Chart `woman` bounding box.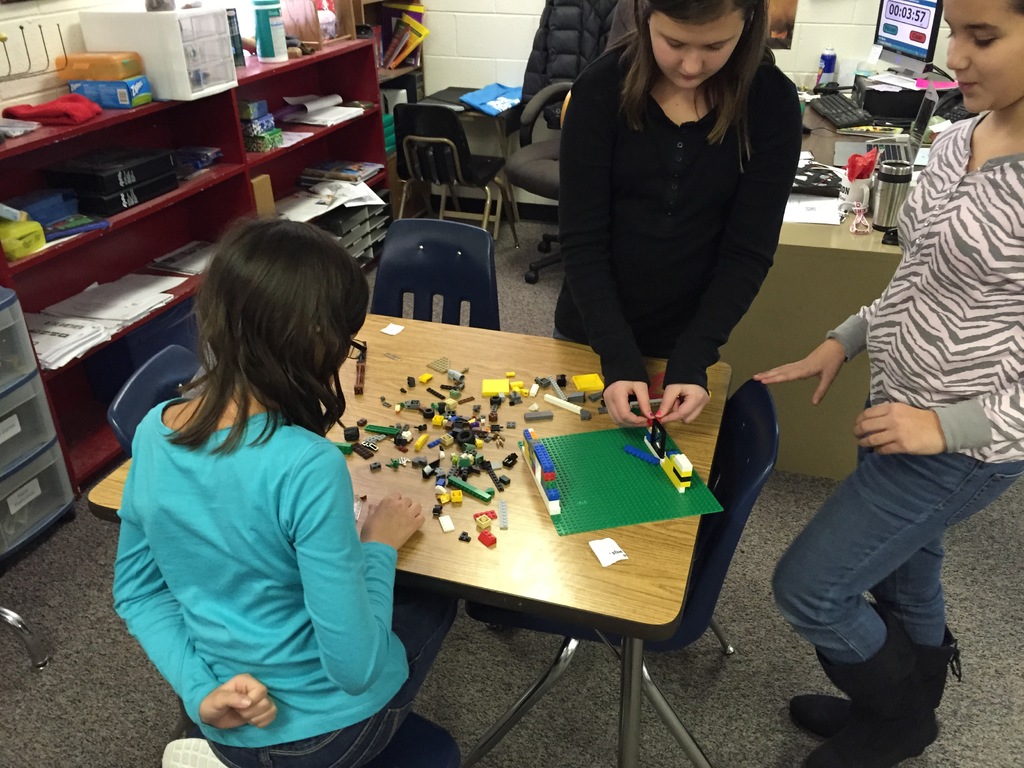
Charted: region(490, 0, 803, 634).
